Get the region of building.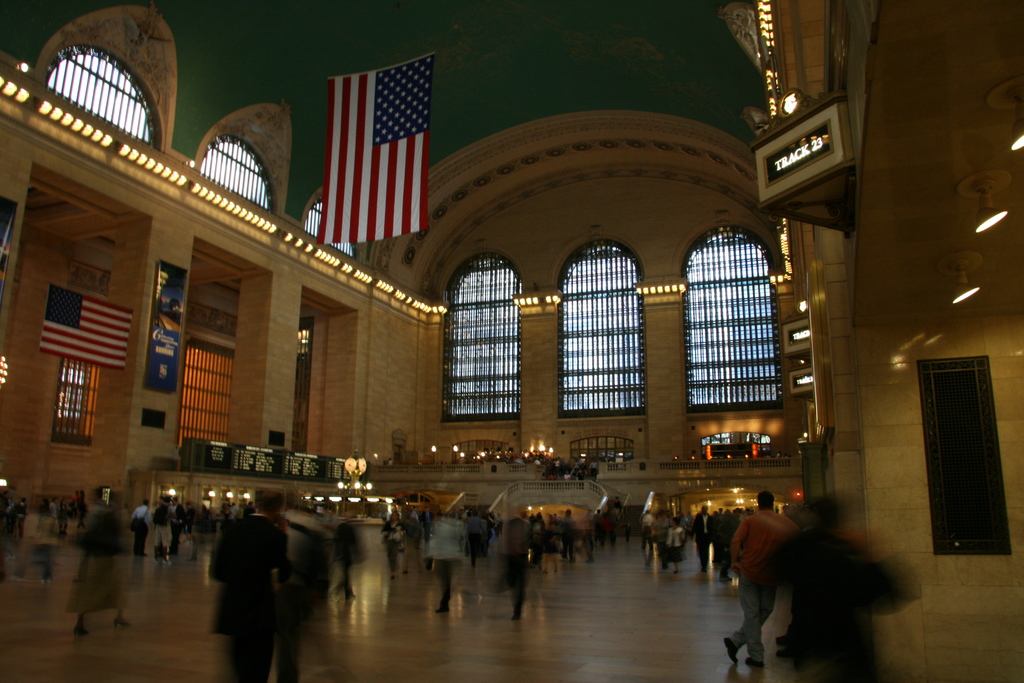
box=[0, 0, 1023, 682].
